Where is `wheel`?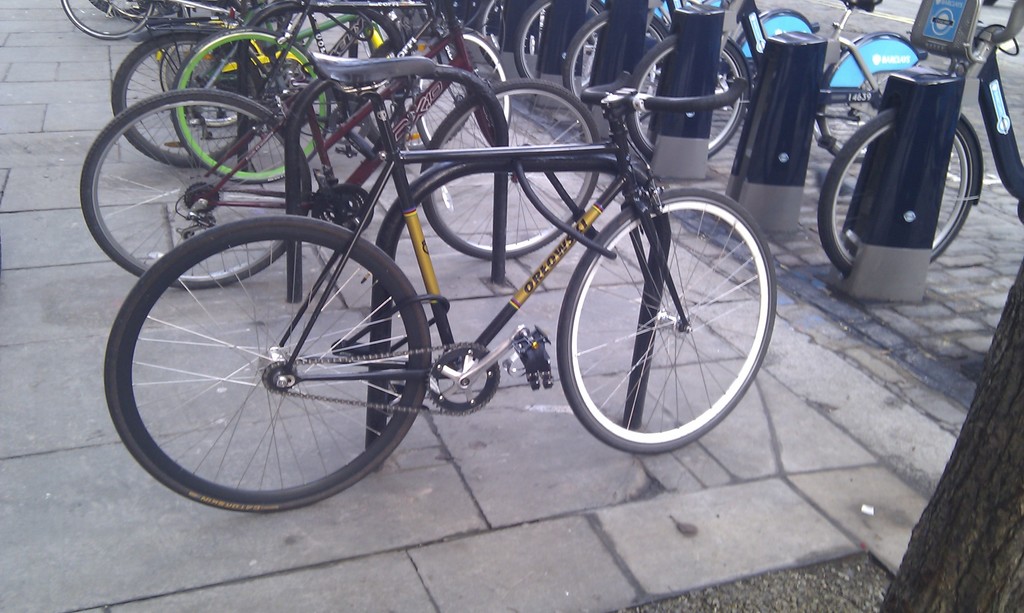
[left=410, top=26, right=511, bottom=146].
